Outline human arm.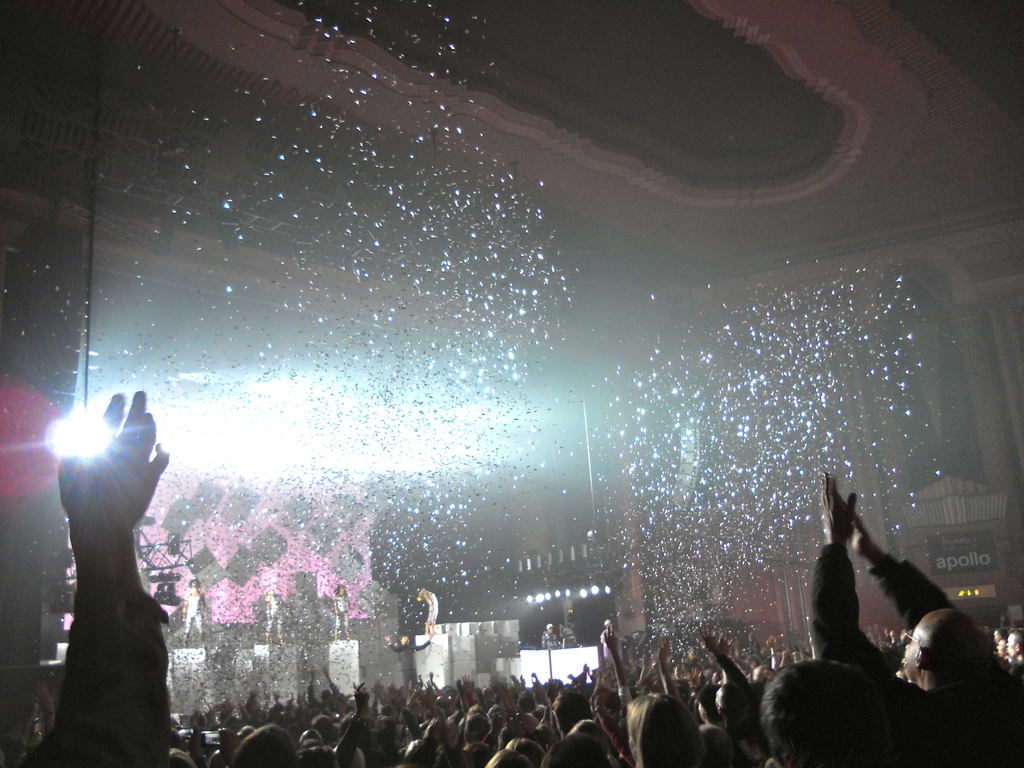
Outline: {"left": 353, "top": 677, "right": 366, "bottom": 696}.
